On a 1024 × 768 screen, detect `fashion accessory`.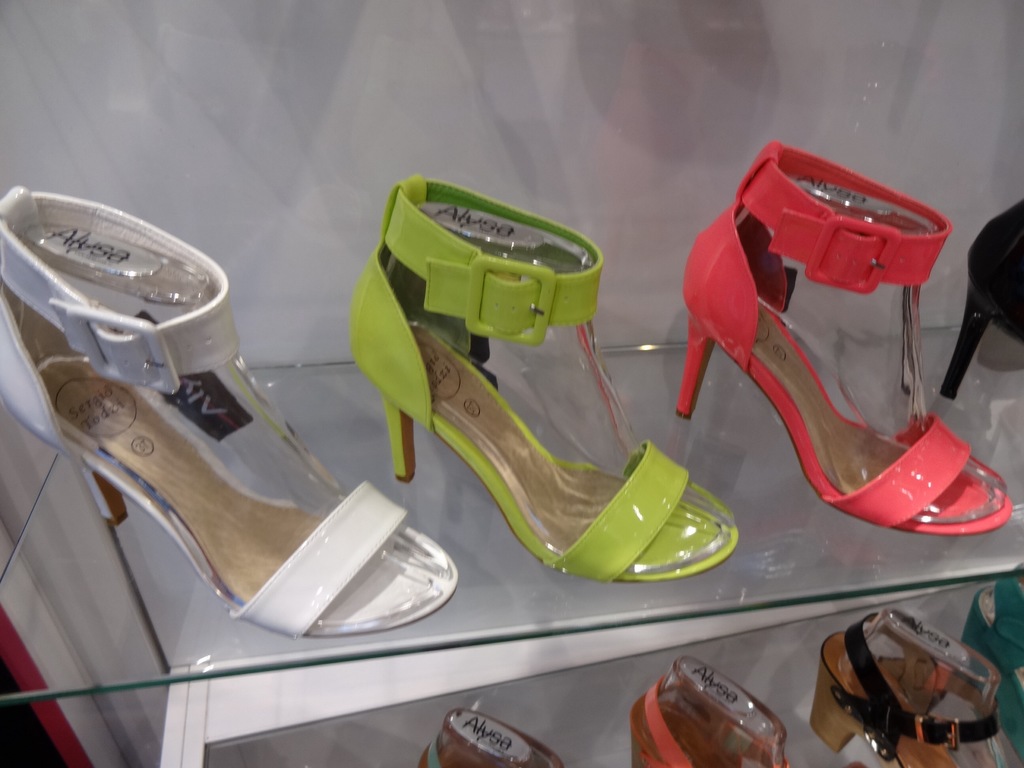
418:700:570:767.
